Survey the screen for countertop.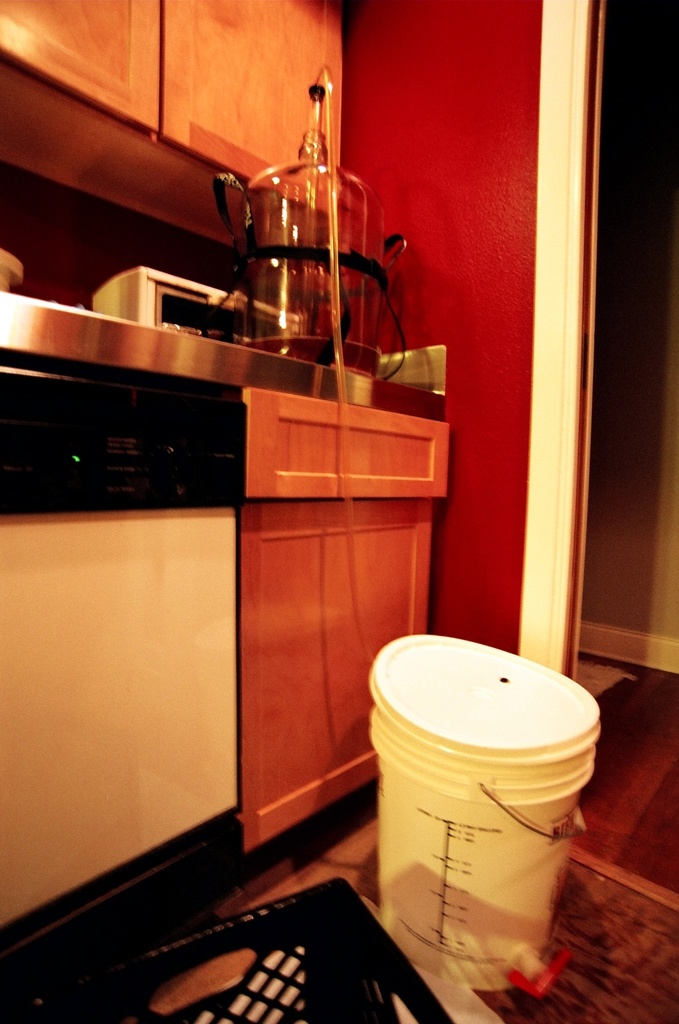
Survey found: {"left": 0, "top": 283, "right": 453, "bottom": 1019}.
